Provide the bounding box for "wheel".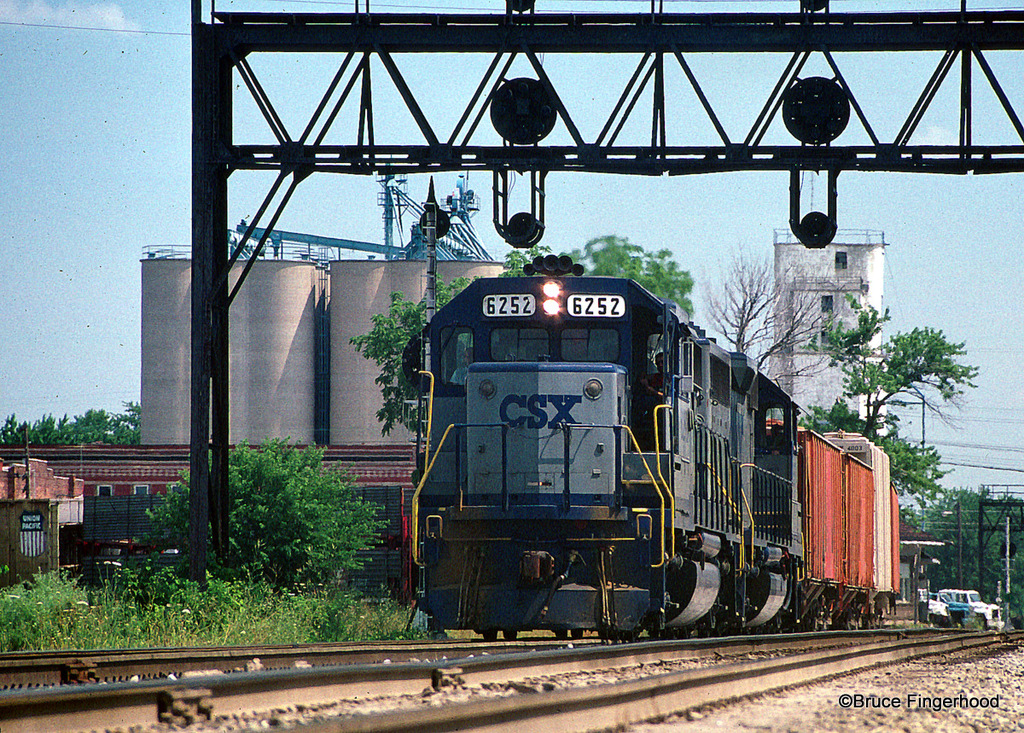
[left=555, top=625, right=569, bottom=640].
